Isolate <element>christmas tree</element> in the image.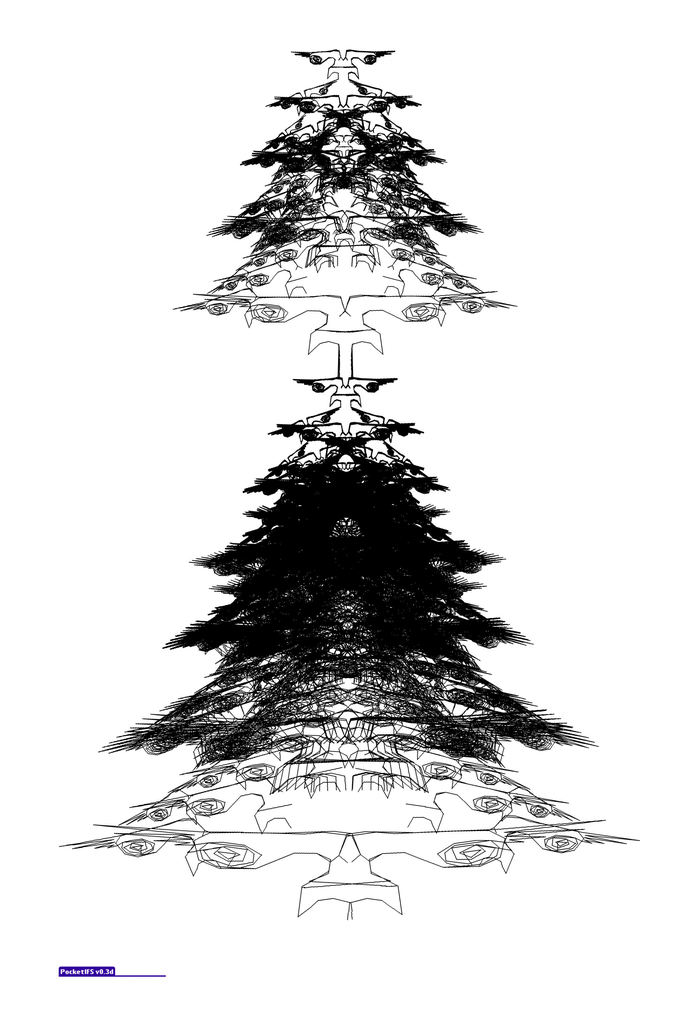
Isolated region: <box>161,42,522,381</box>.
